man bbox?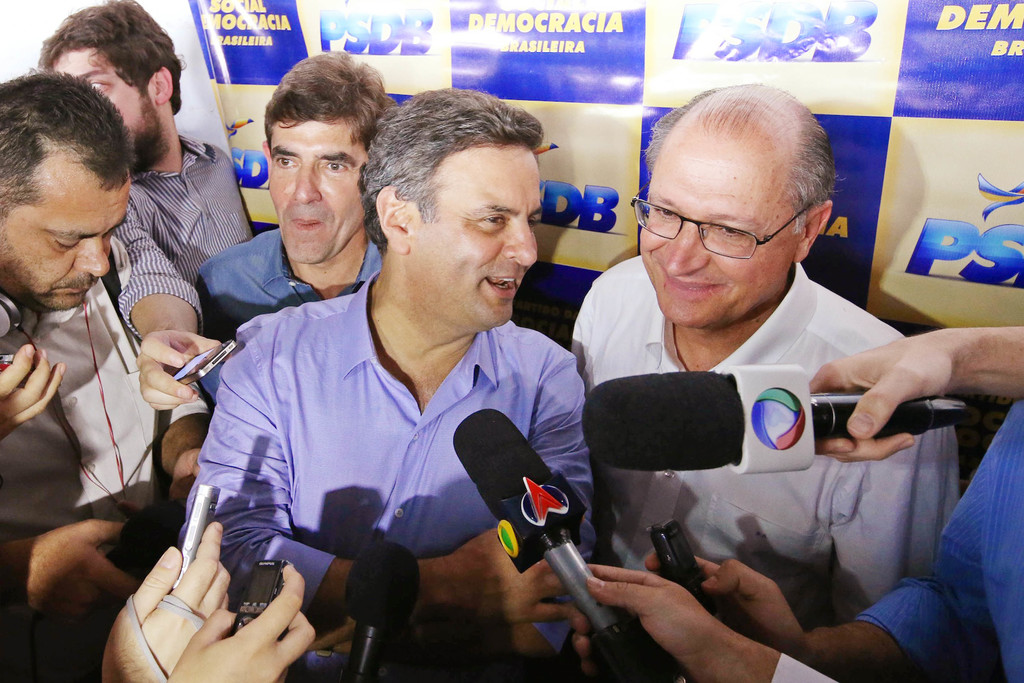
(x1=0, y1=518, x2=142, y2=682)
